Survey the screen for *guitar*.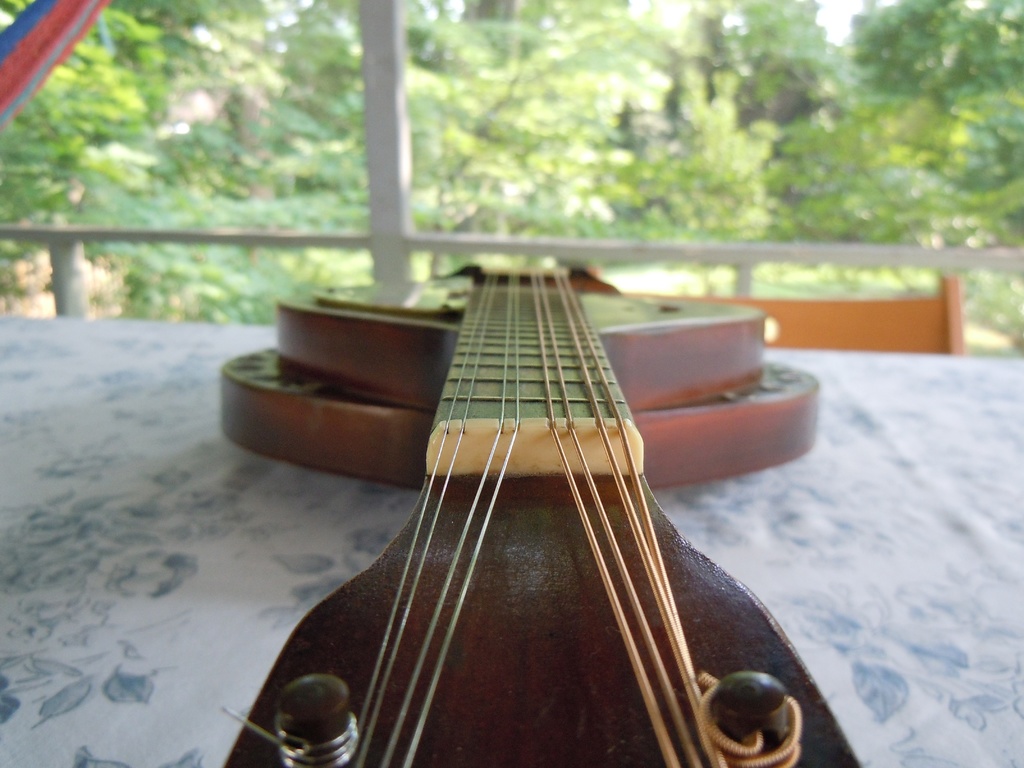
Survey found: [left=155, top=179, right=863, bottom=767].
